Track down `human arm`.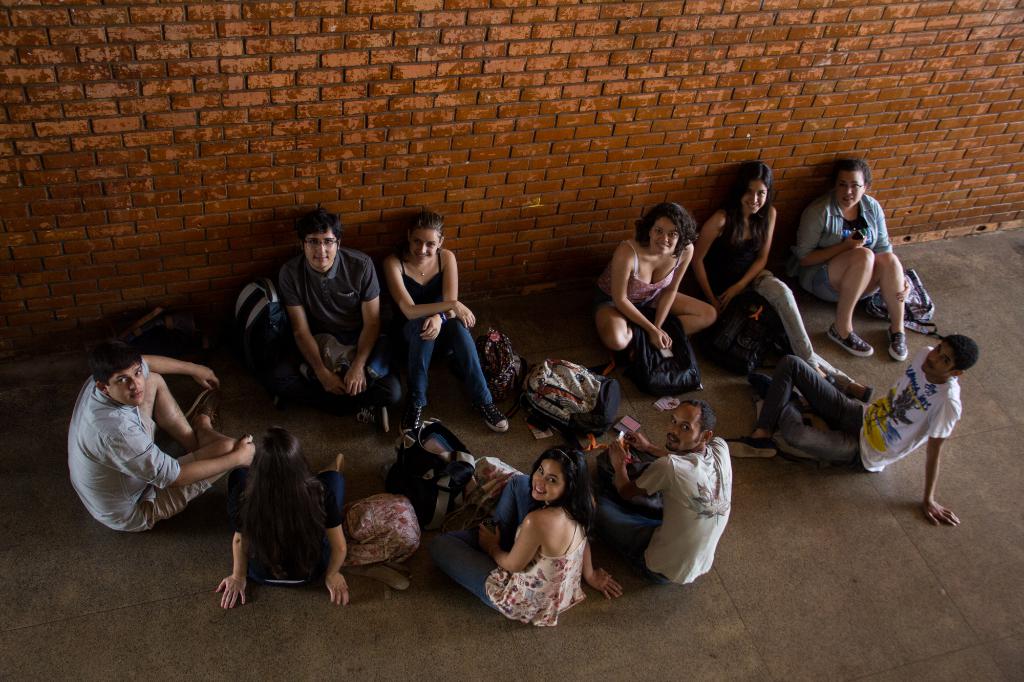
Tracked to x1=118 y1=427 x2=255 y2=485.
